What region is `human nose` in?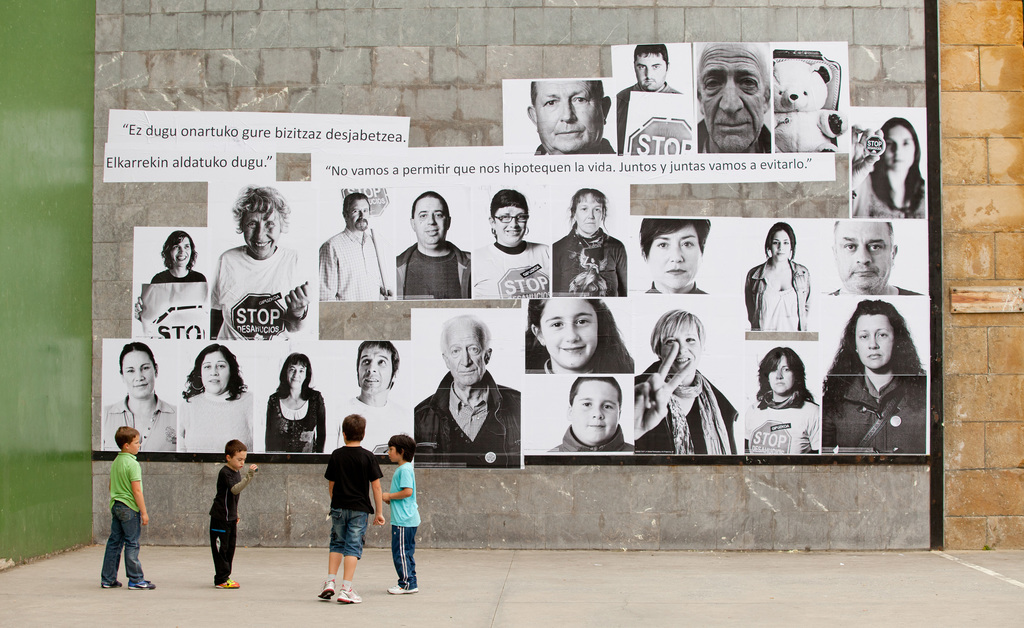
<box>428,214,436,223</box>.
